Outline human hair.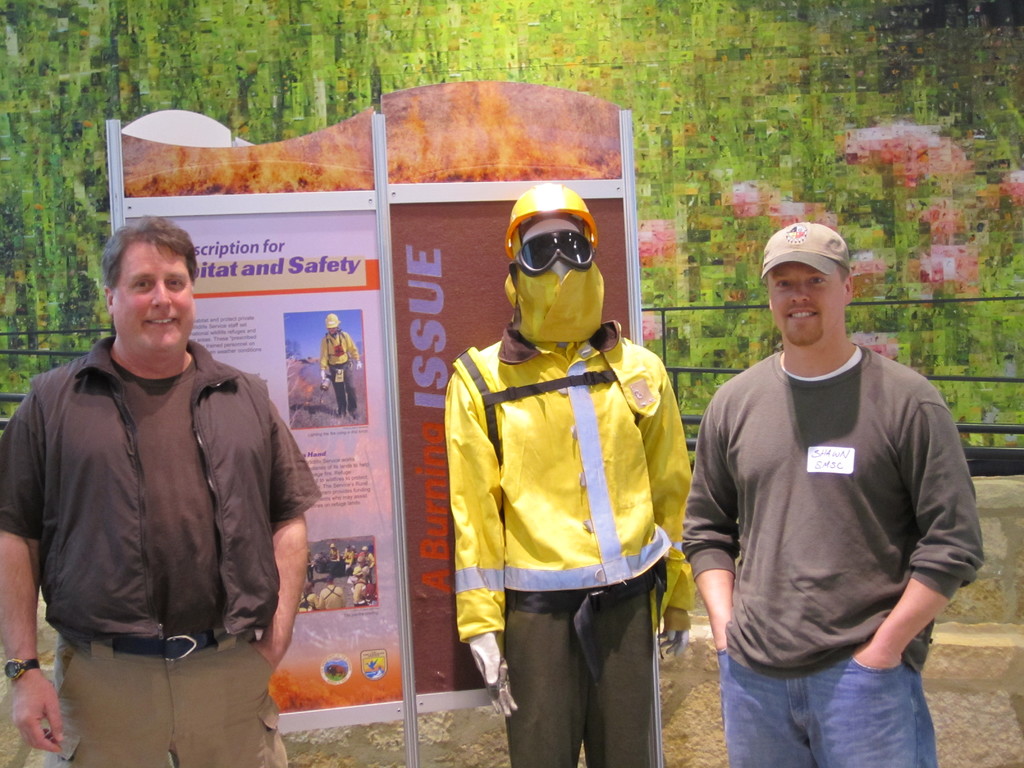
Outline: bbox=(104, 211, 205, 284).
